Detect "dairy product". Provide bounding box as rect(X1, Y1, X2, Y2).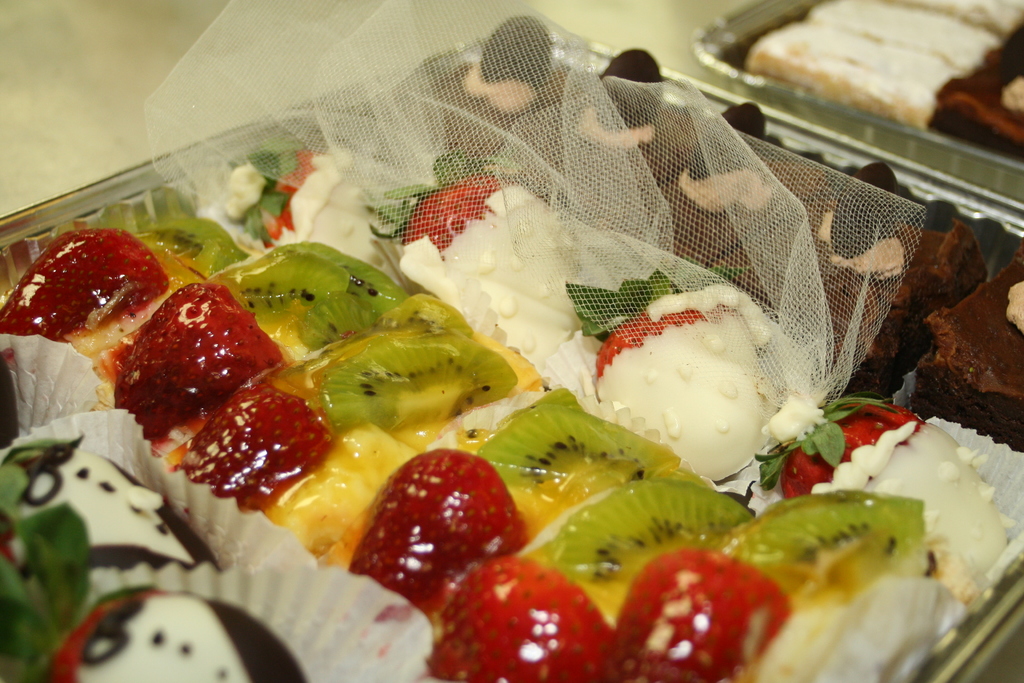
rect(902, 0, 1023, 41).
